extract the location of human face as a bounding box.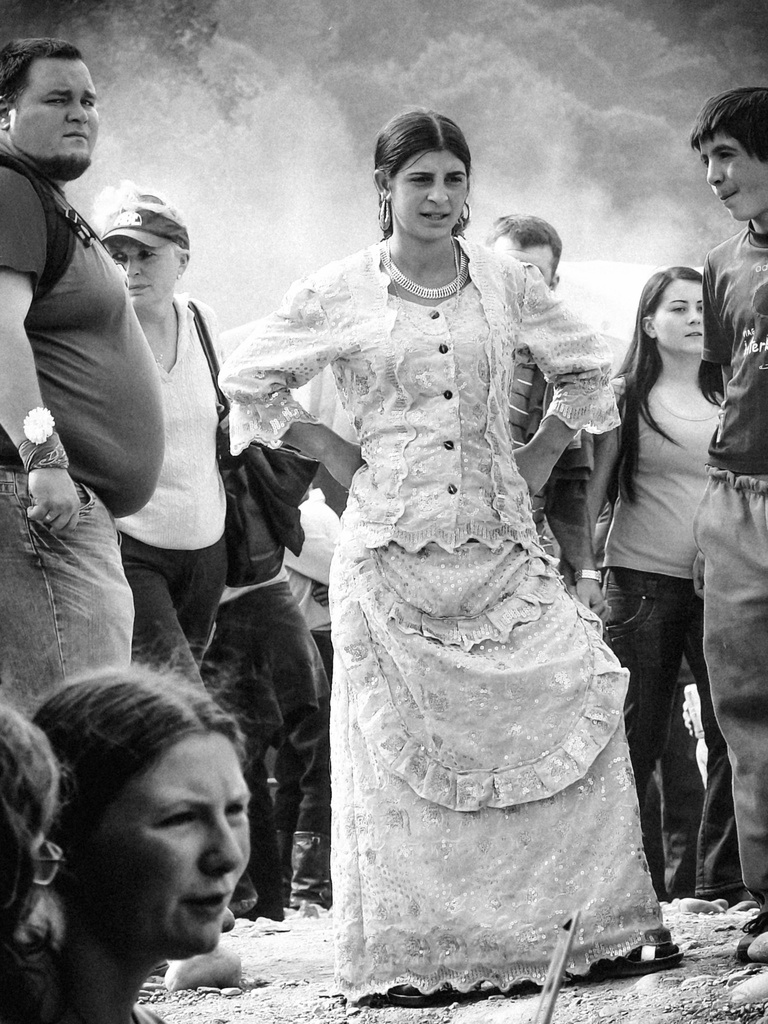
left=97, top=237, right=172, bottom=305.
